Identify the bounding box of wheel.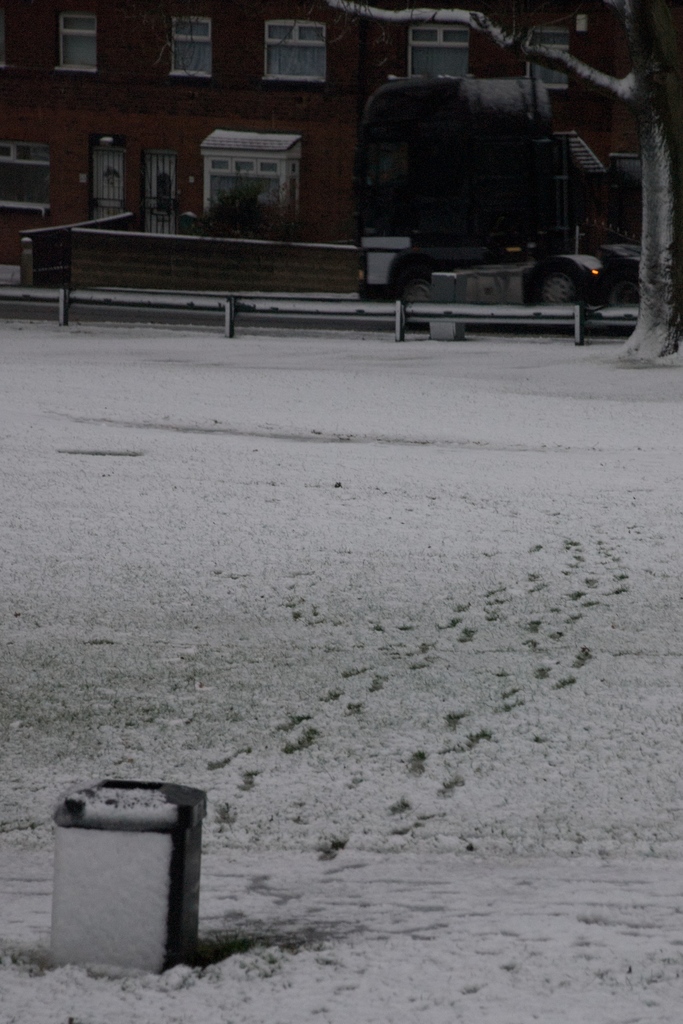
region(538, 272, 585, 305).
